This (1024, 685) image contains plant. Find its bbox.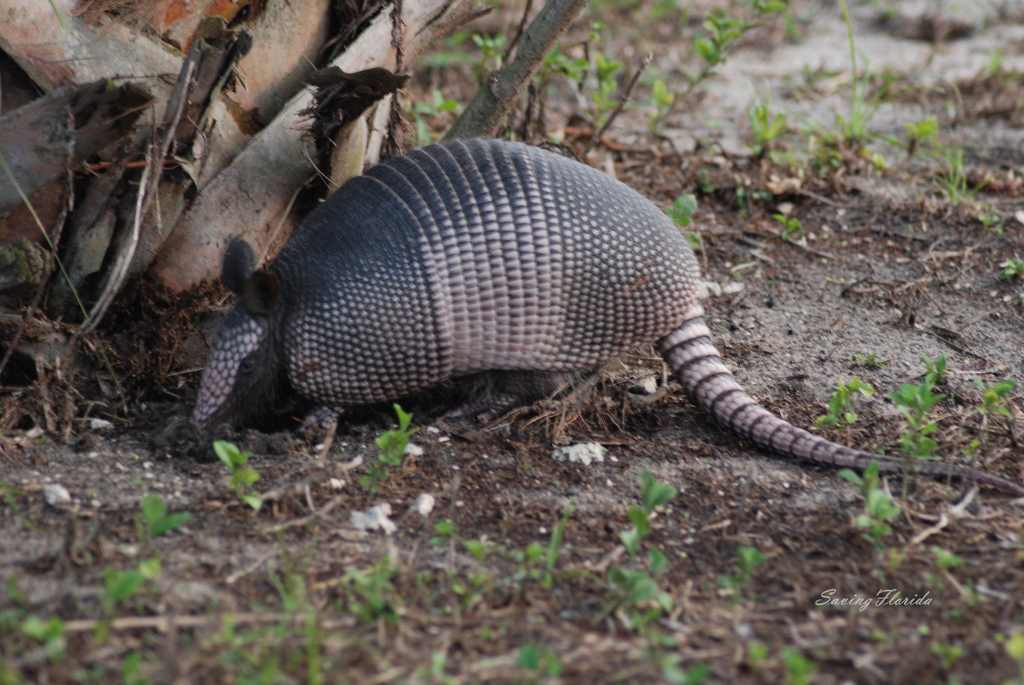
region(811, 116, 829, 141).
